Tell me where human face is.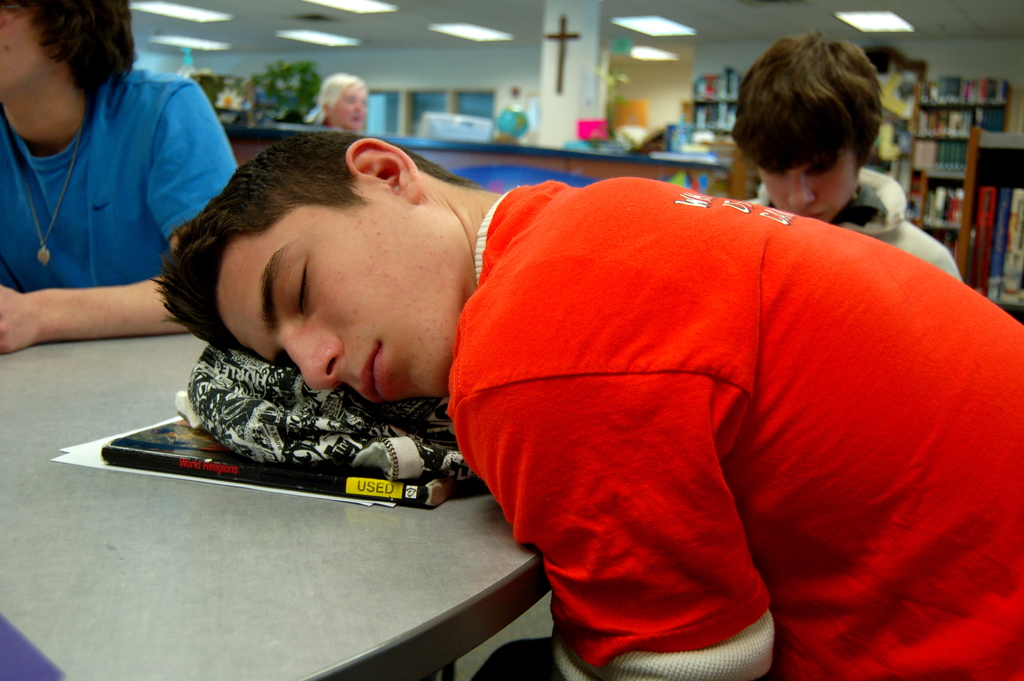
human face is at pyautogui.locateOnScreen(761, 140, 856, 227).
